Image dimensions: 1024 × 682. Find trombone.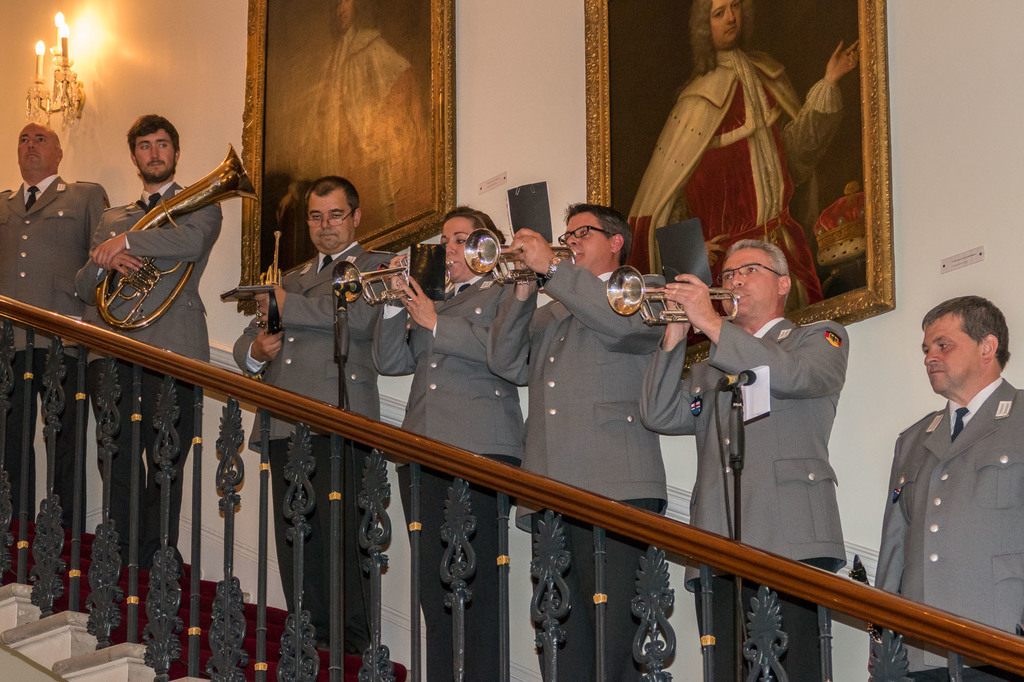
region(330, 266, 439, 305).
